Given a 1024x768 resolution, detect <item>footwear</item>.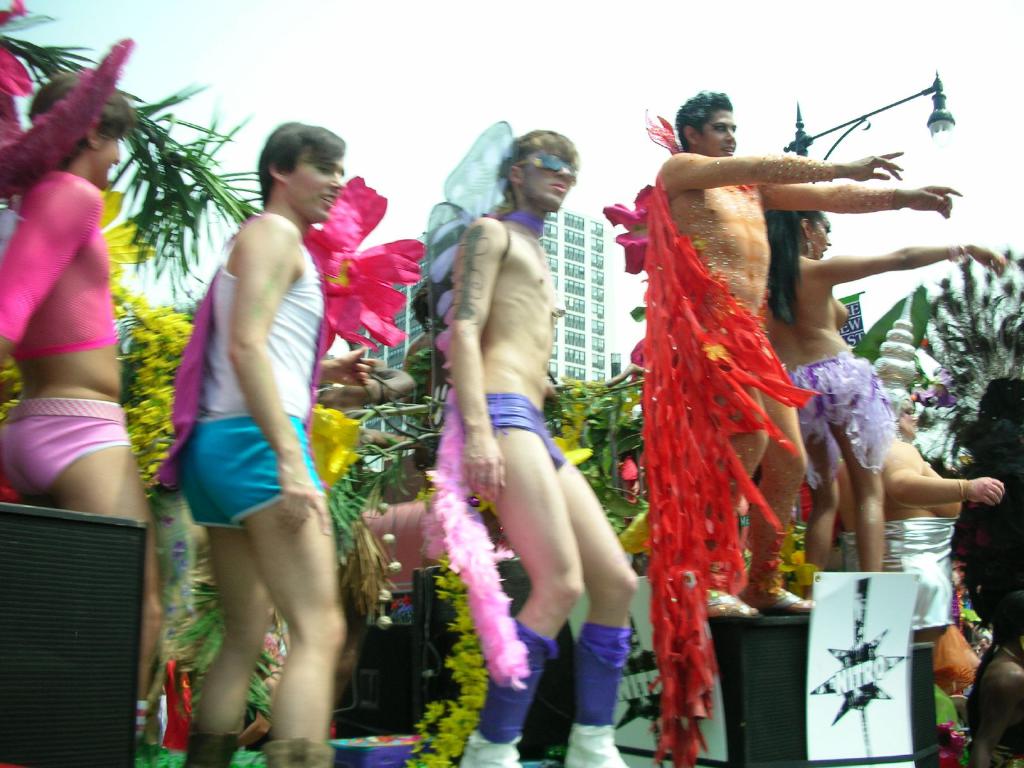
box(260, 738, 335, 767).
